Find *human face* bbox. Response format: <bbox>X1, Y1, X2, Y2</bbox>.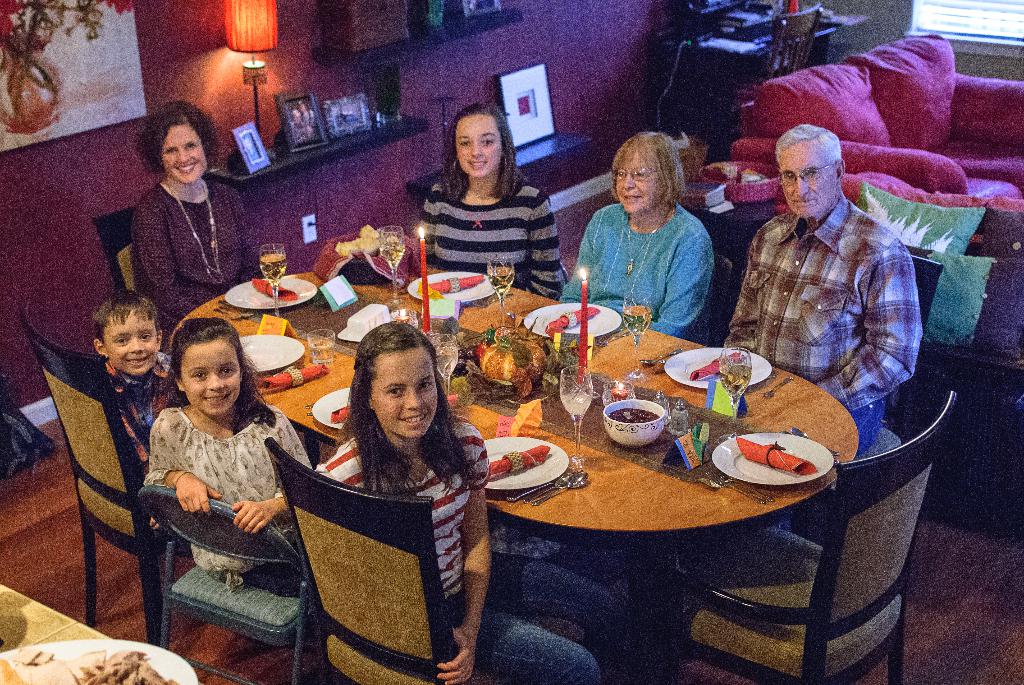
<bbox>776, 140, 834, 215</bbox>.
